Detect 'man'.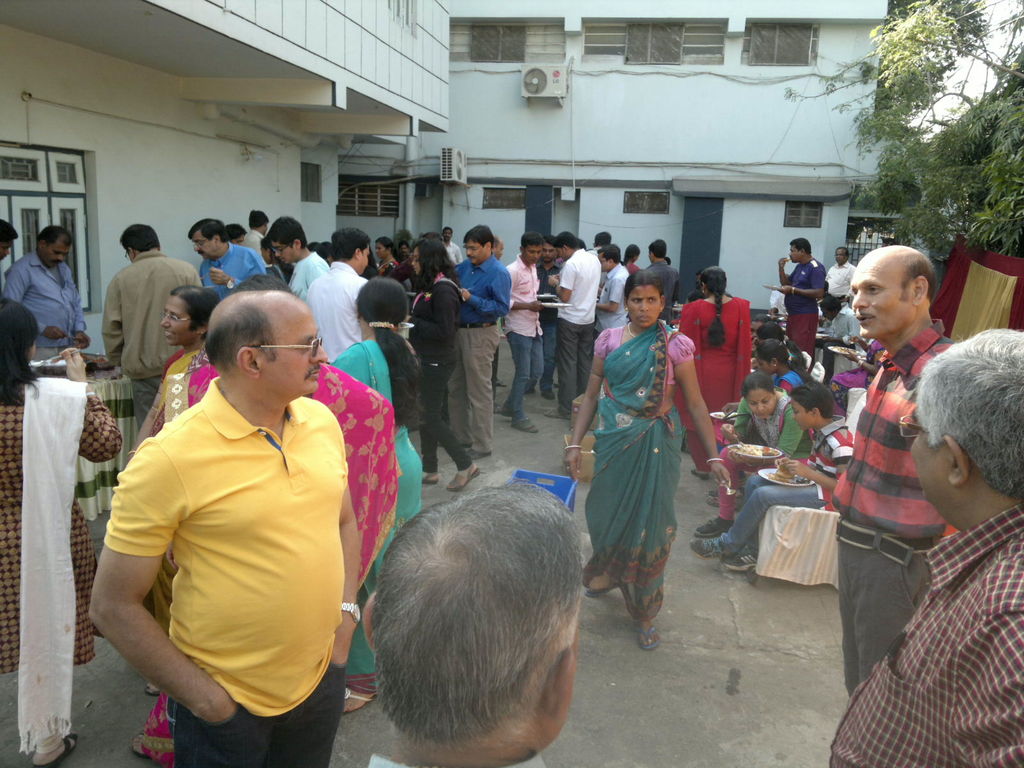
Detected at bbox=(394, 238, 412, 309).
